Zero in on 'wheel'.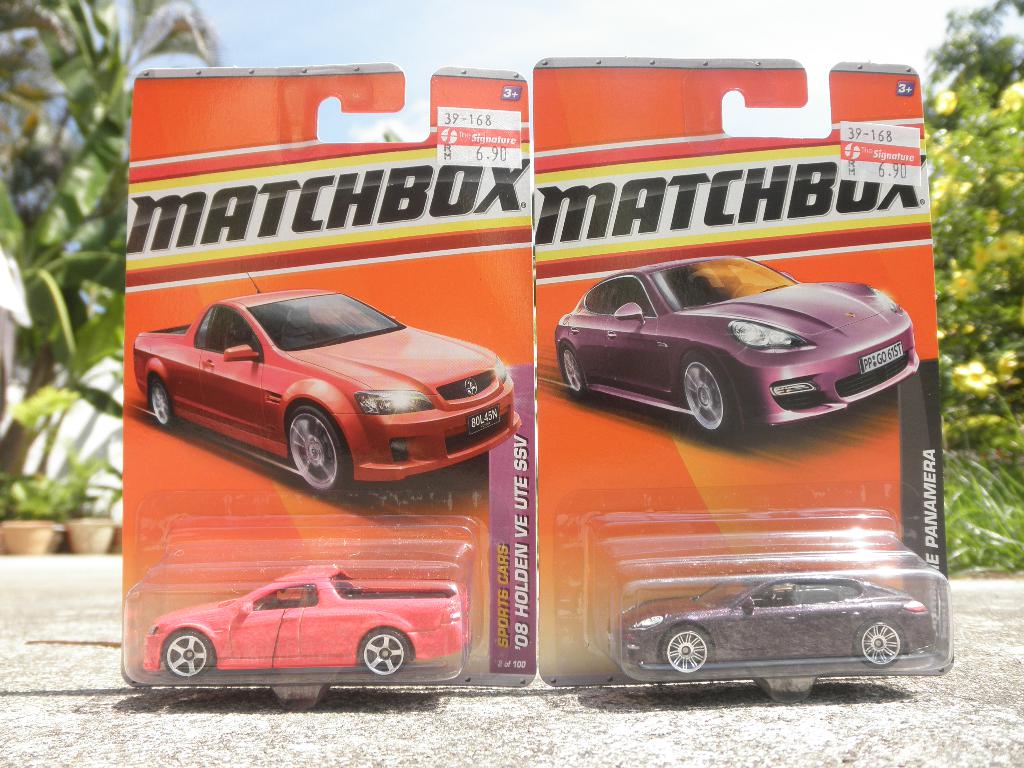
Zeroed in: 561/345/584/399.
